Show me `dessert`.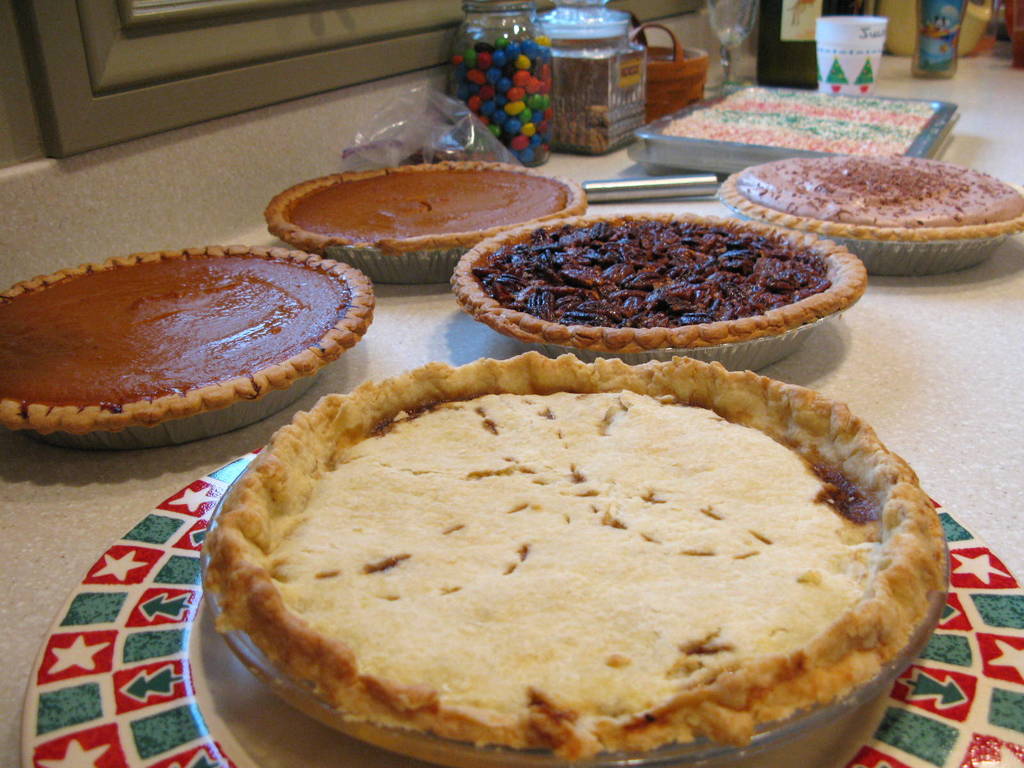
`dessert` is here: (220, 352, 946, 762).
